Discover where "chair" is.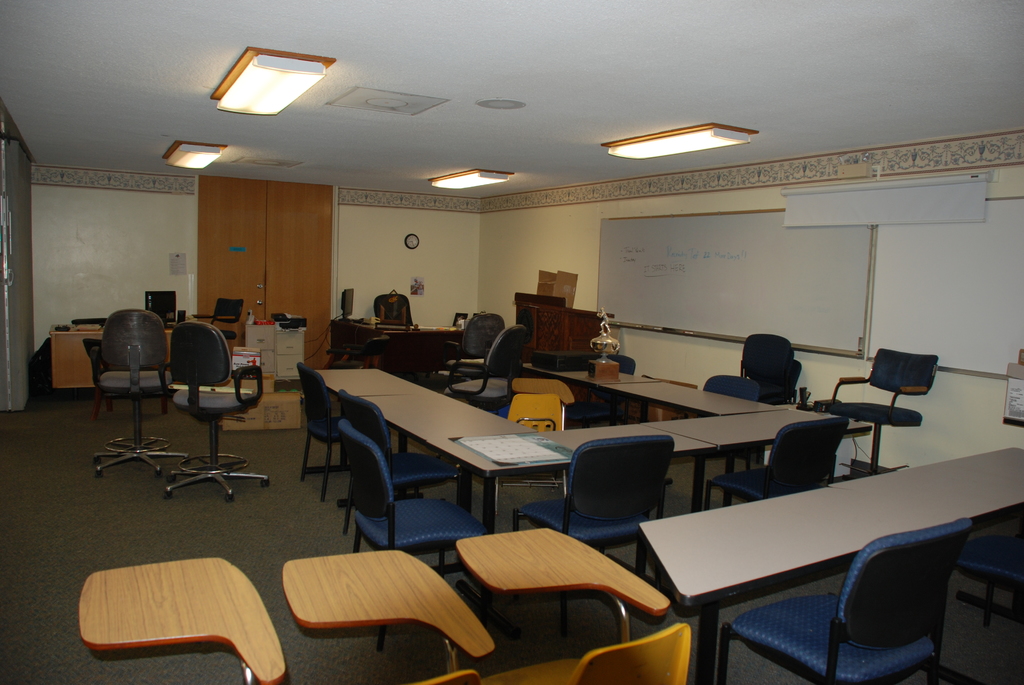
Discovered at (x1=191, y1=297, x2=243, y2=336).
